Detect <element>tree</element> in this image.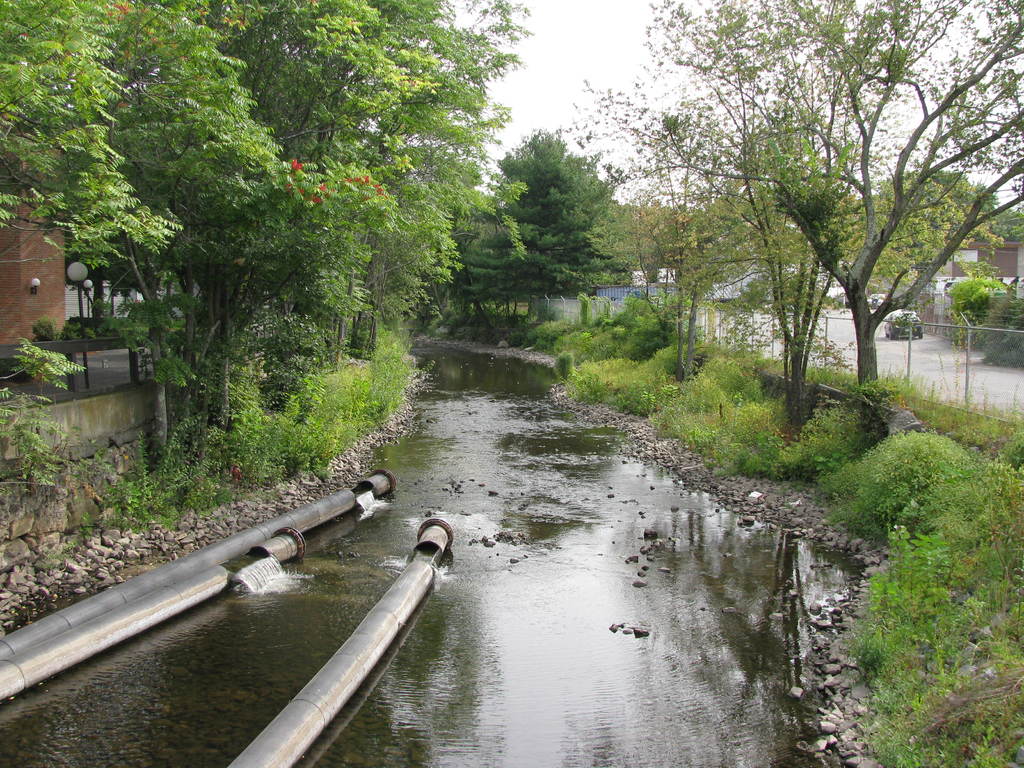
Detection: [645, 104, 763, 388].
